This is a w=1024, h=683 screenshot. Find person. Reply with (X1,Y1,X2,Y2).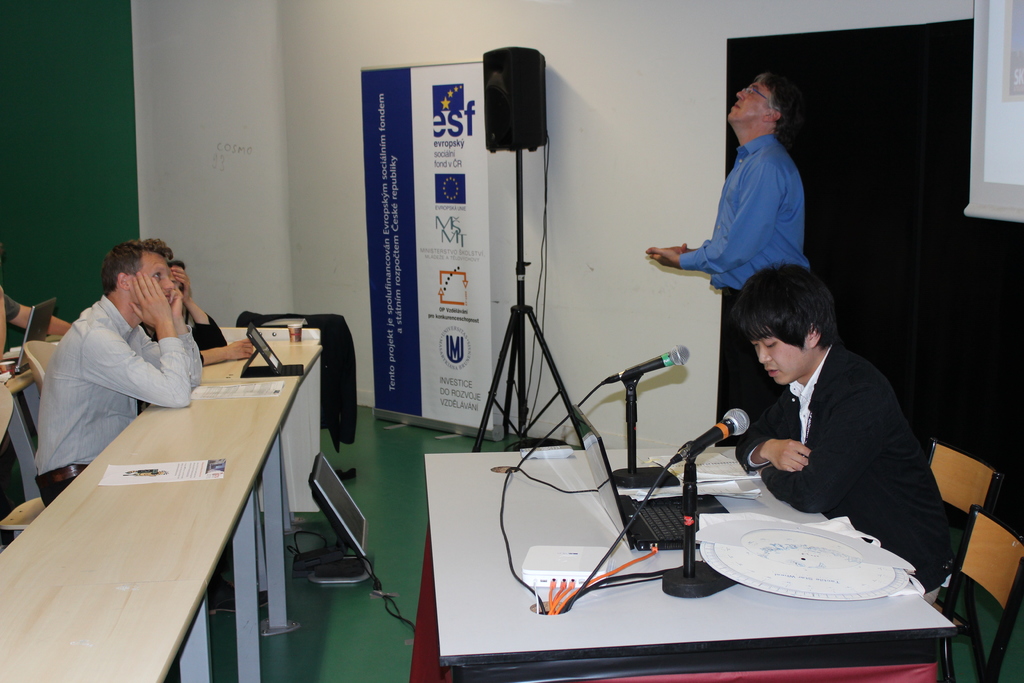
(700,240,929,585).
